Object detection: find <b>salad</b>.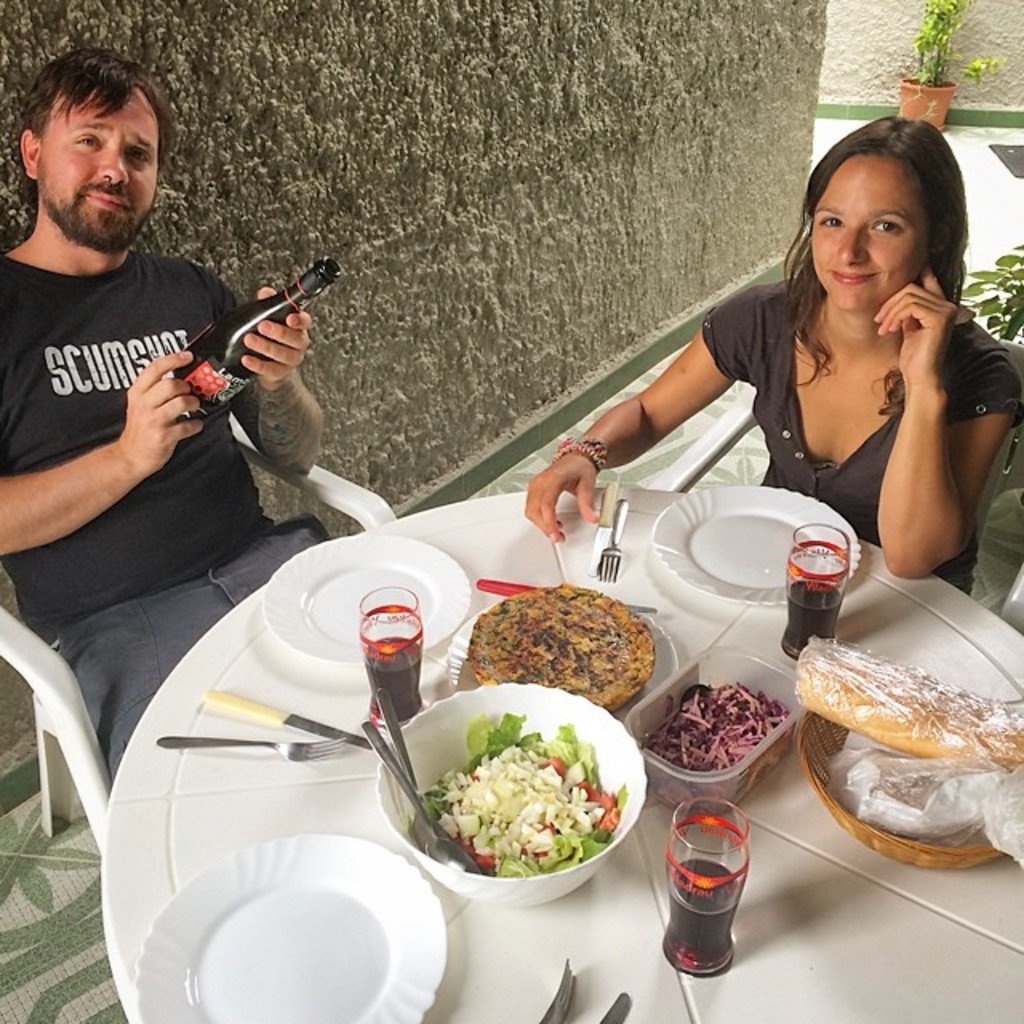
(x1=413, y1=702, x2=630, y2=877).
